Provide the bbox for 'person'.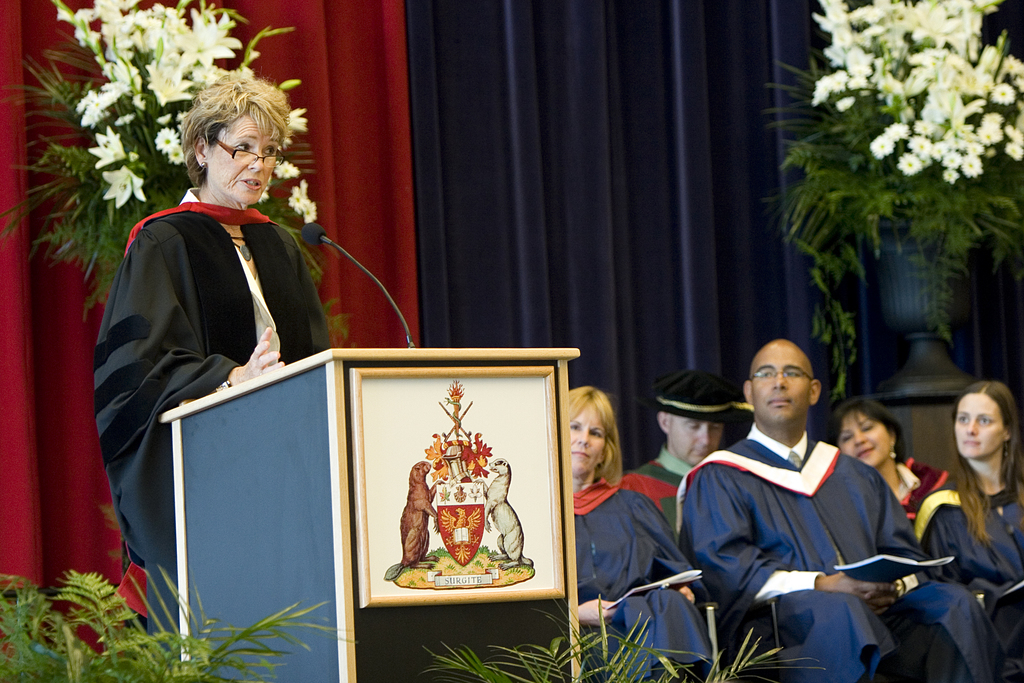
bbox=(676, 340, 1023, 682).
